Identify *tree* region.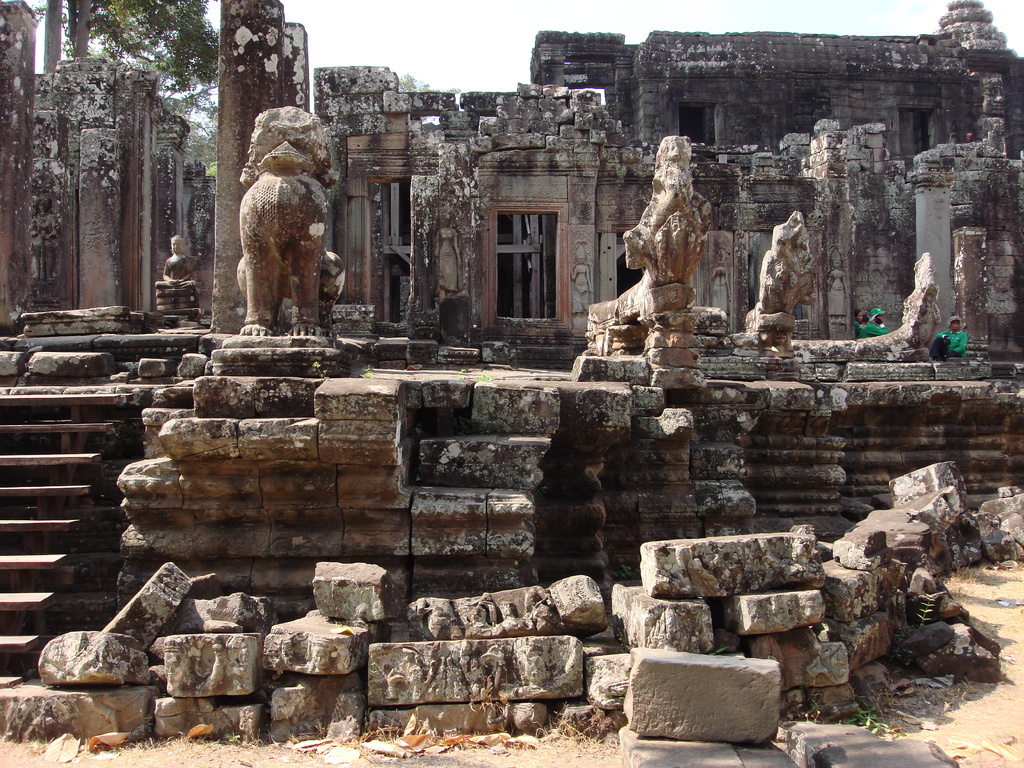
Region: <box>0,0,220,145</box>.
